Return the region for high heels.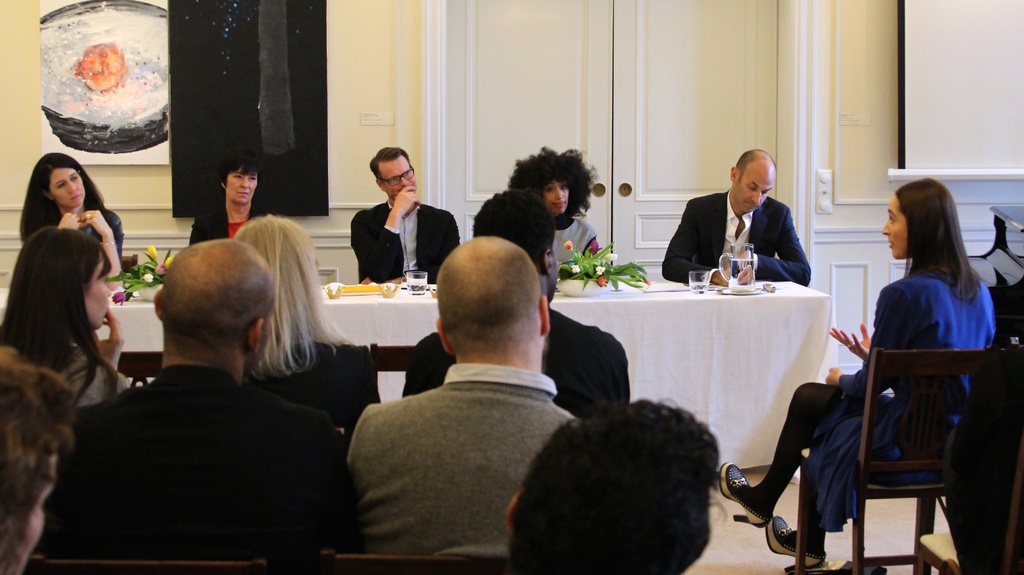
Rect(767, 517, 825, 574).
